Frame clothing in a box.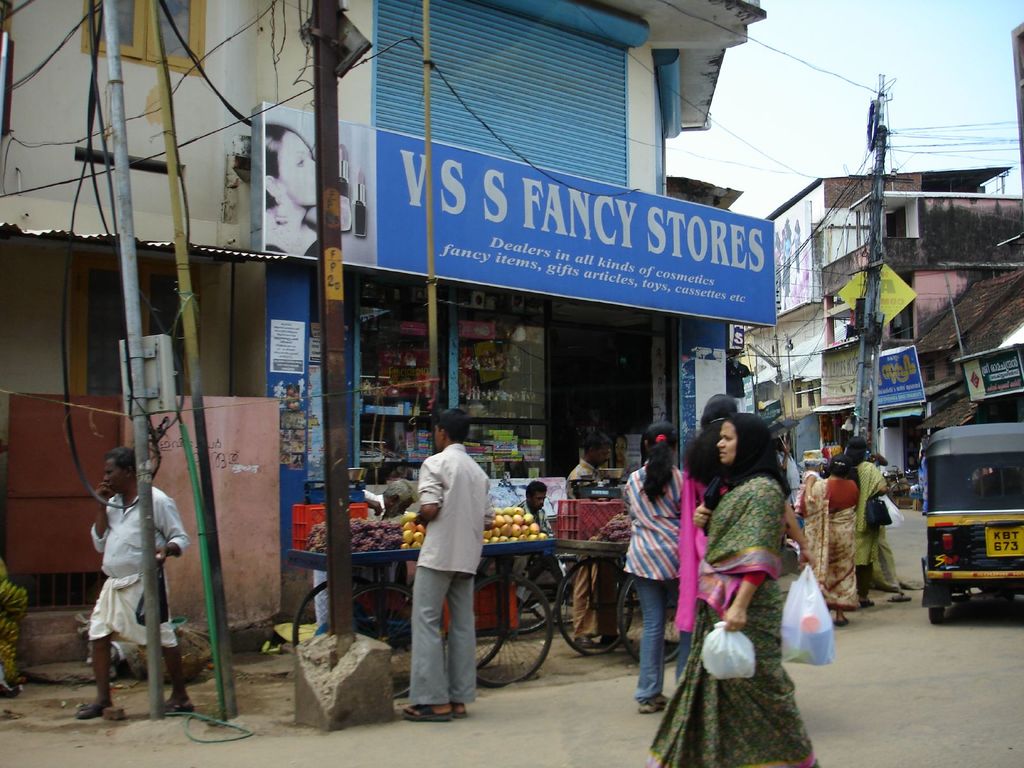
<box>86,484,194,646</box>.
